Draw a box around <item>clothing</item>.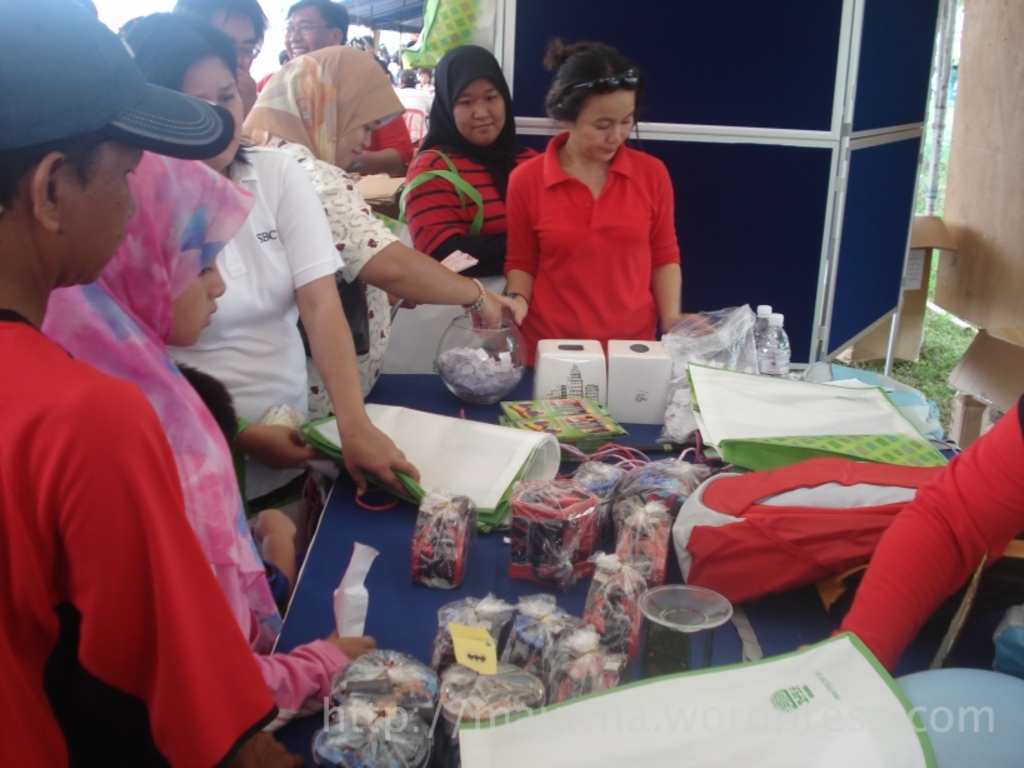
bbox=(163, 146, 343, 519).
